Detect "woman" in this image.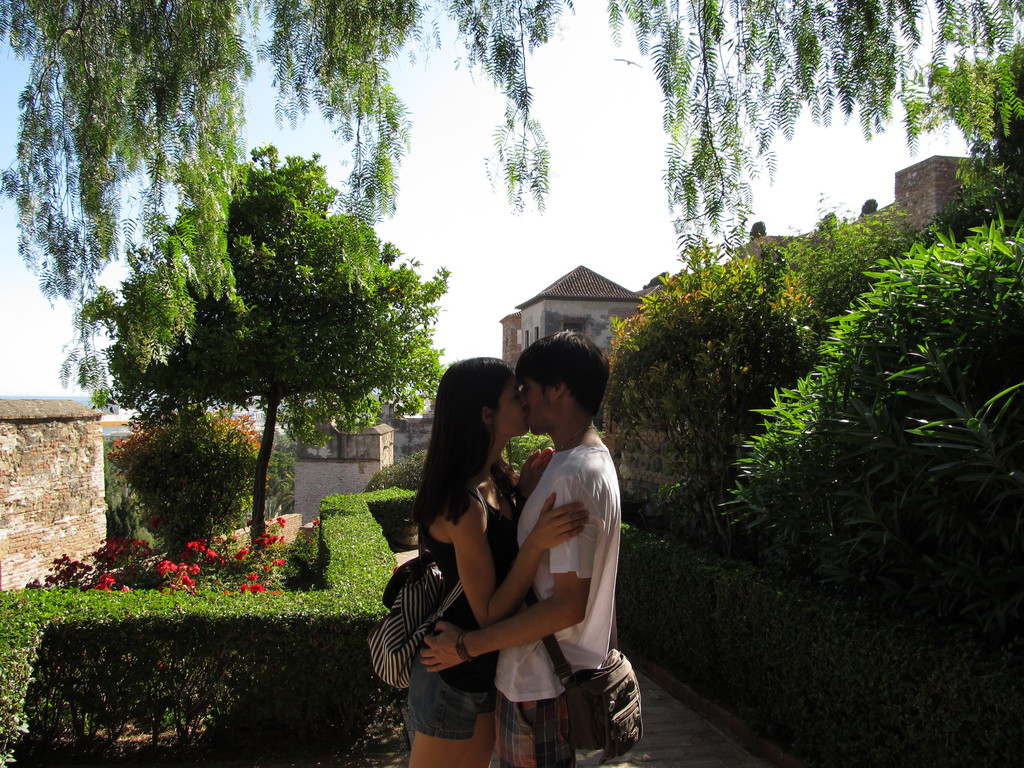
Detection: 410/359/588/767.
